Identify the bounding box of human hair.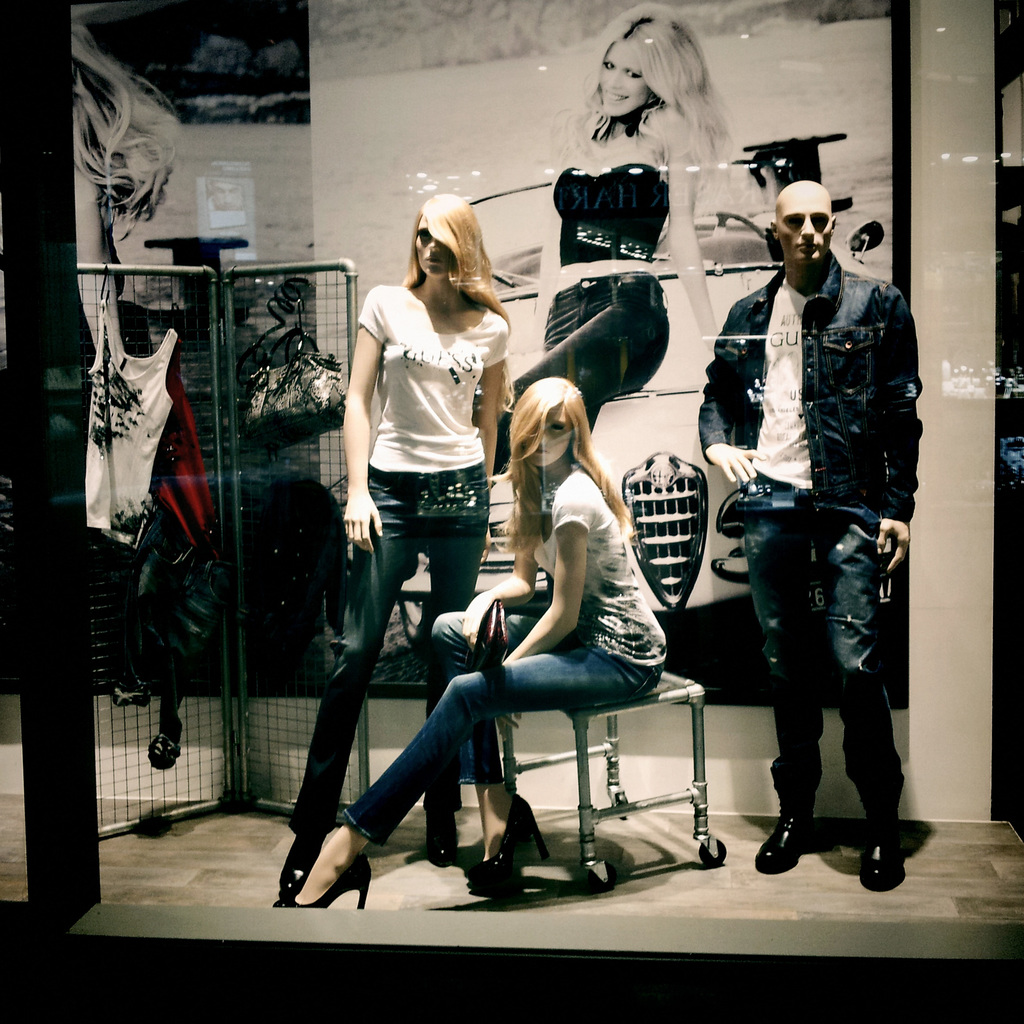
(566, 1, 732, 163).
